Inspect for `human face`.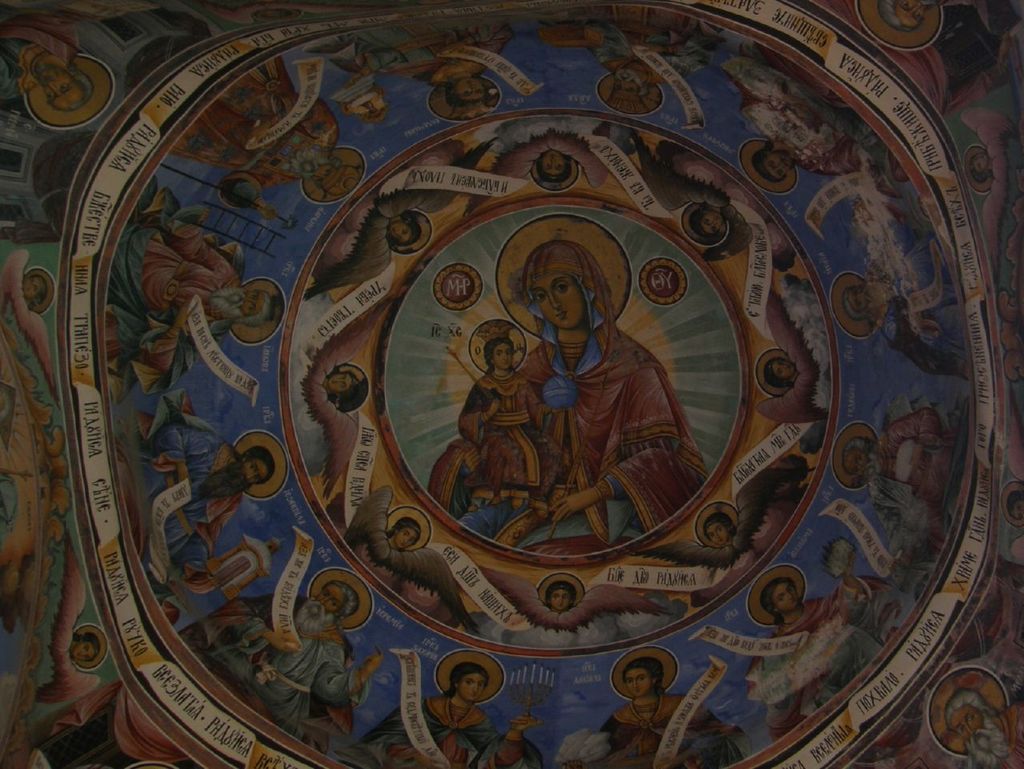
Inspection: Rect(22, 275, 41, 300).
